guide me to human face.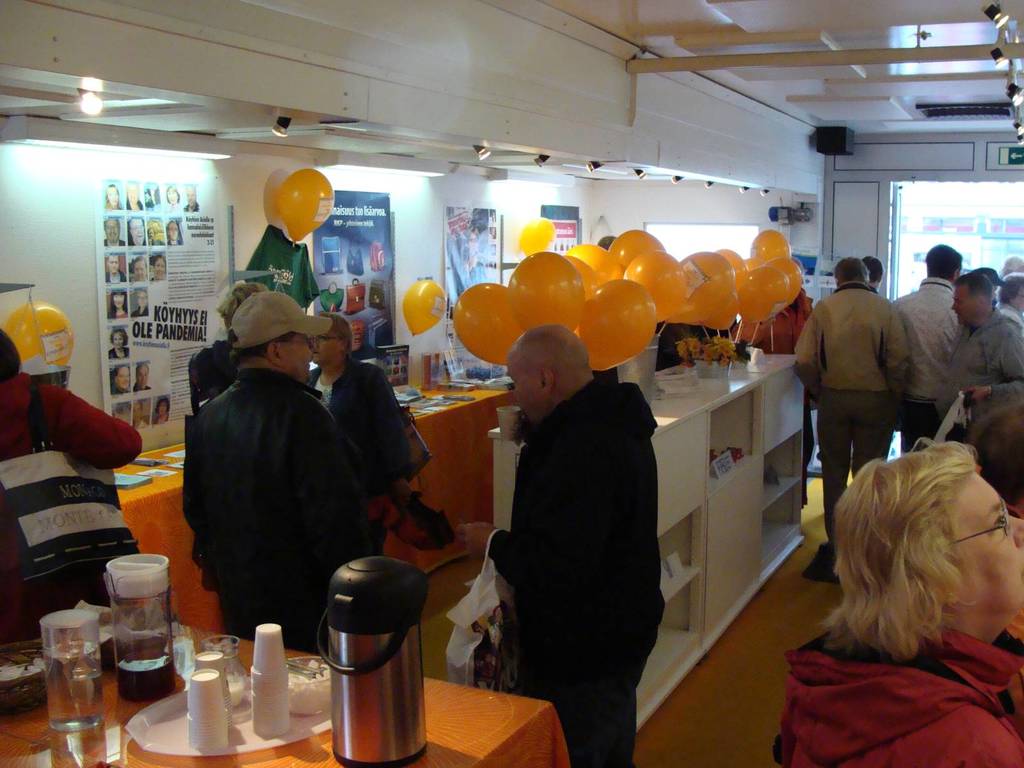
Guidance: <bbox>316, 328, 346, 371</bbox>.
